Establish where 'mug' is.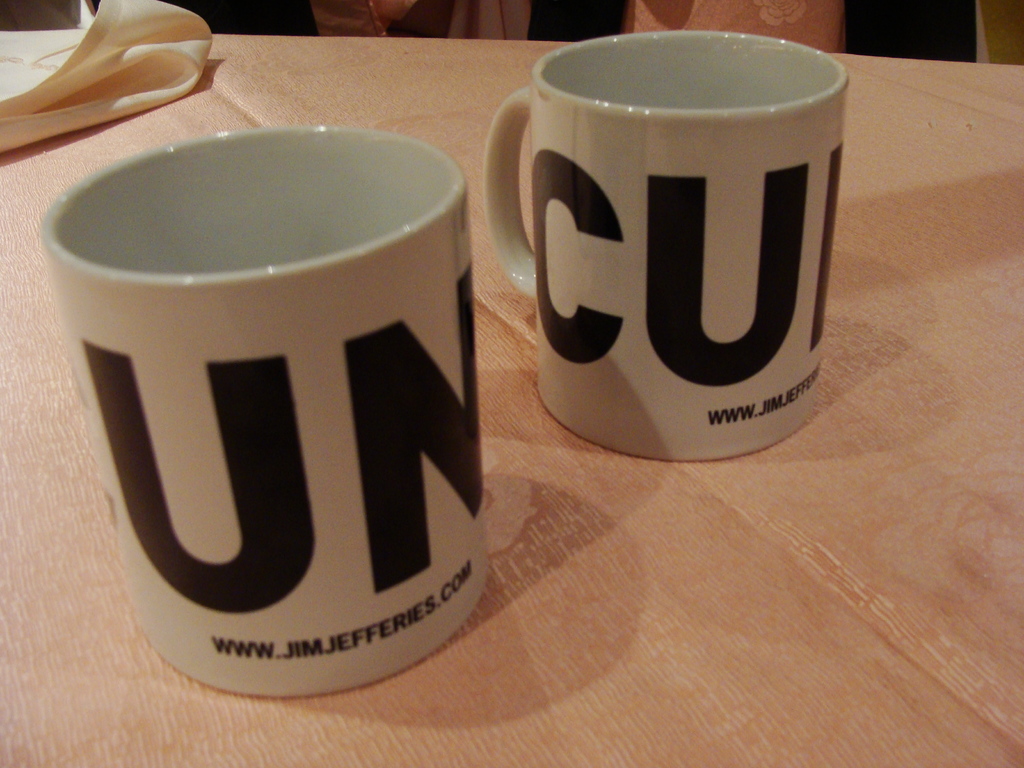
Established at 38:131:492:701.
